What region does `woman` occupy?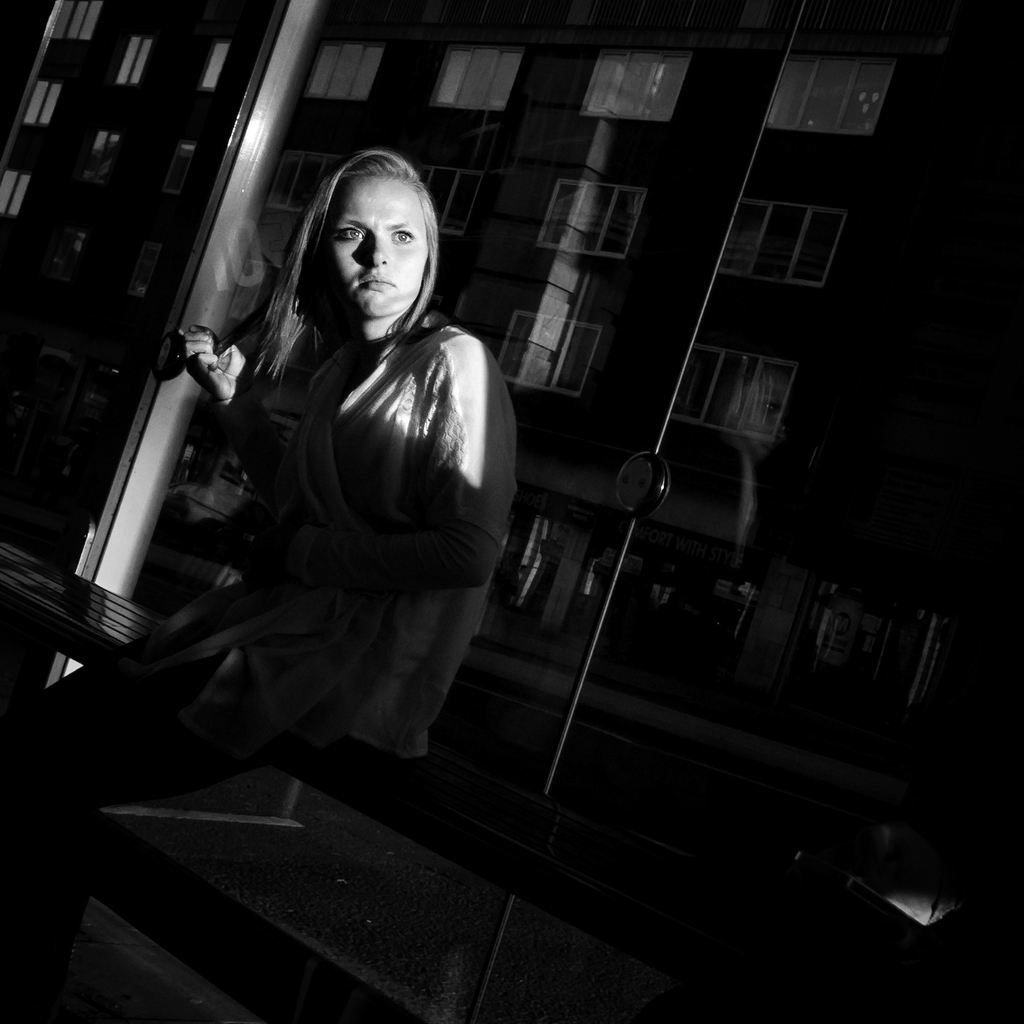
x1=269 y1=148 x2=598 y2=853.
